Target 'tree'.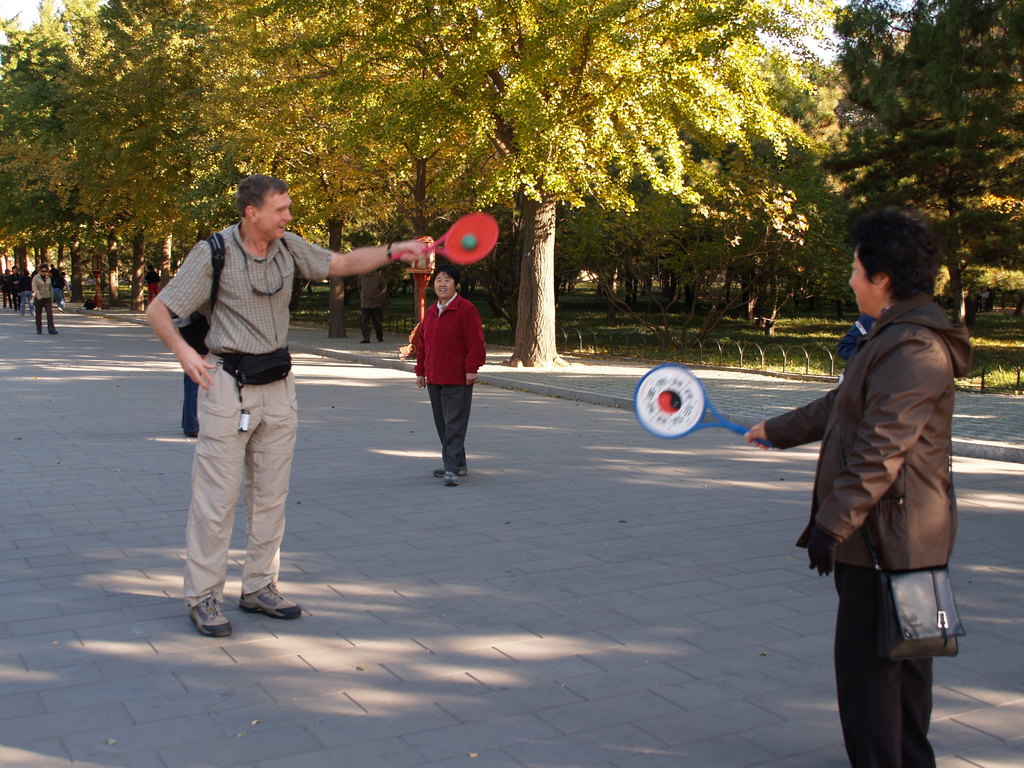
Target region: box(819, 0, 1023, 335).
